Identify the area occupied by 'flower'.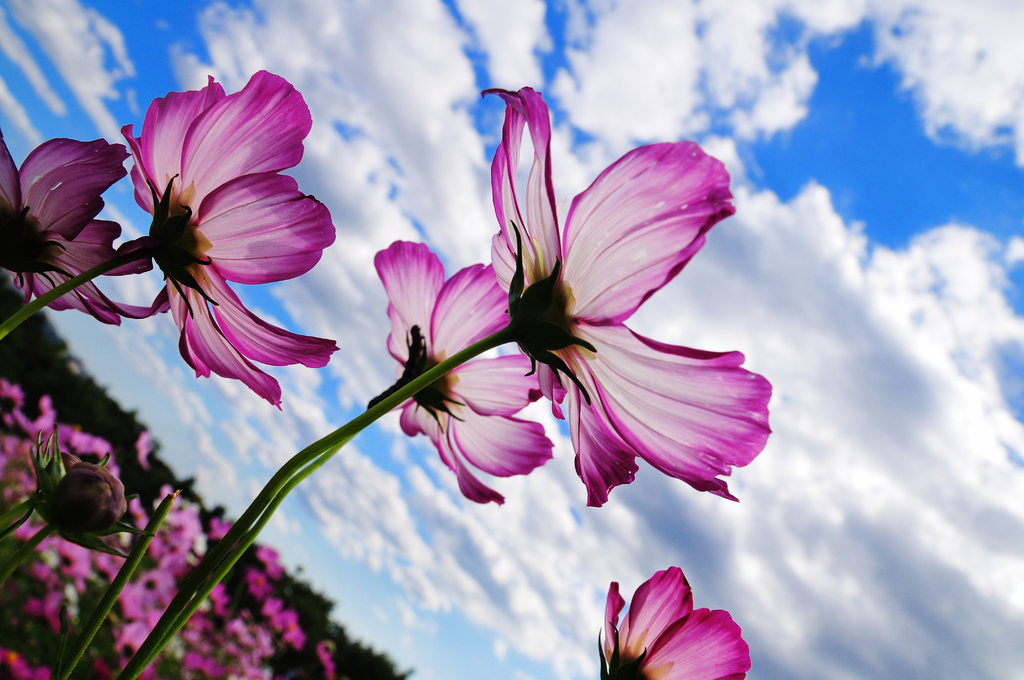
Area: [left=376, top=236, right=555, bottom=513].
